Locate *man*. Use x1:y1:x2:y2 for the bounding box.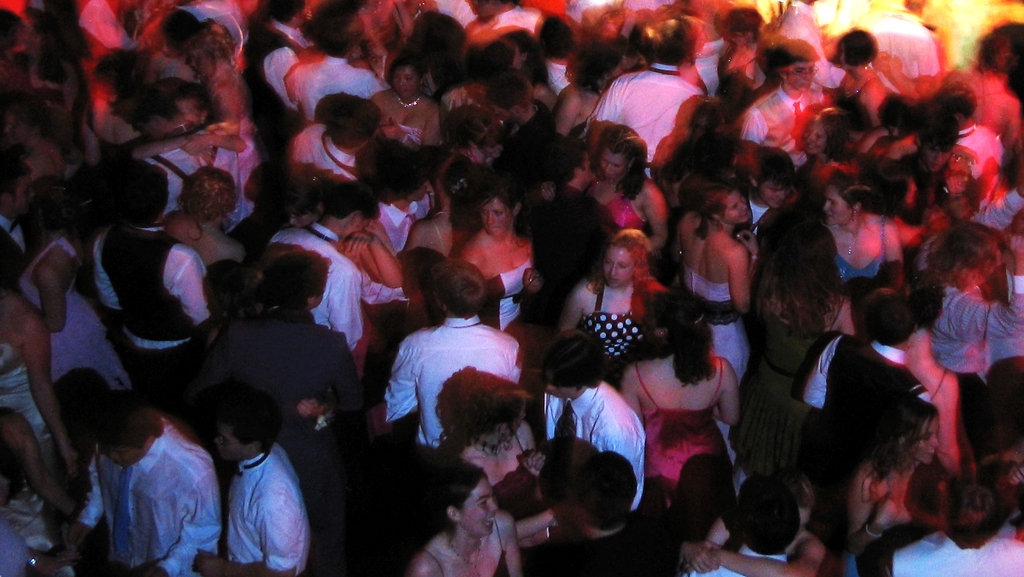
127:86:271:252.
